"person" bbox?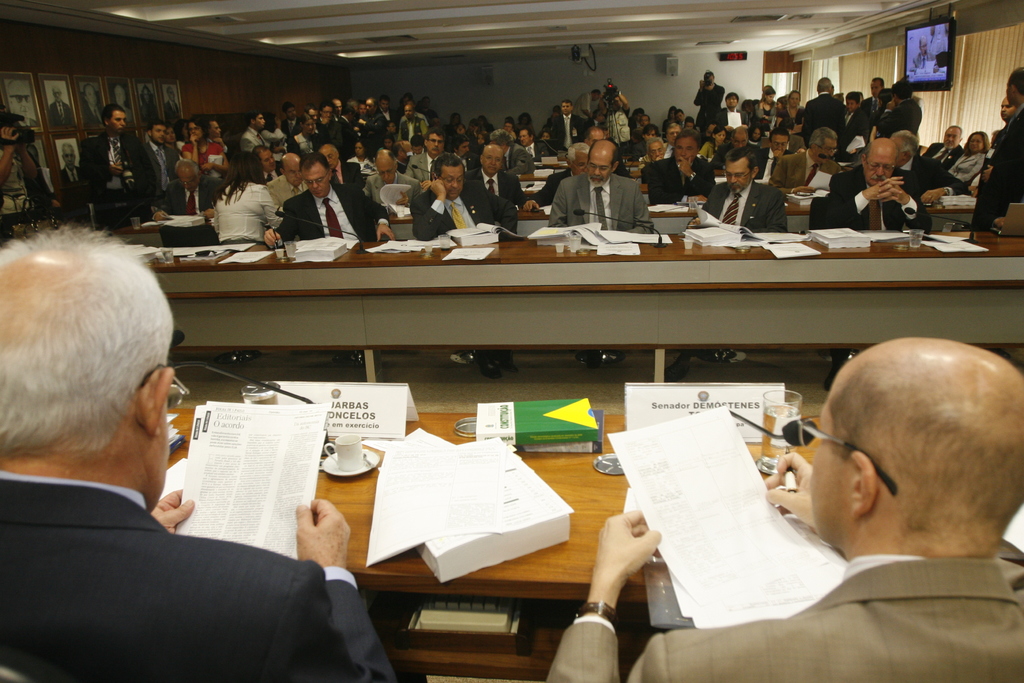
detection(77, 78, 104, 137)
